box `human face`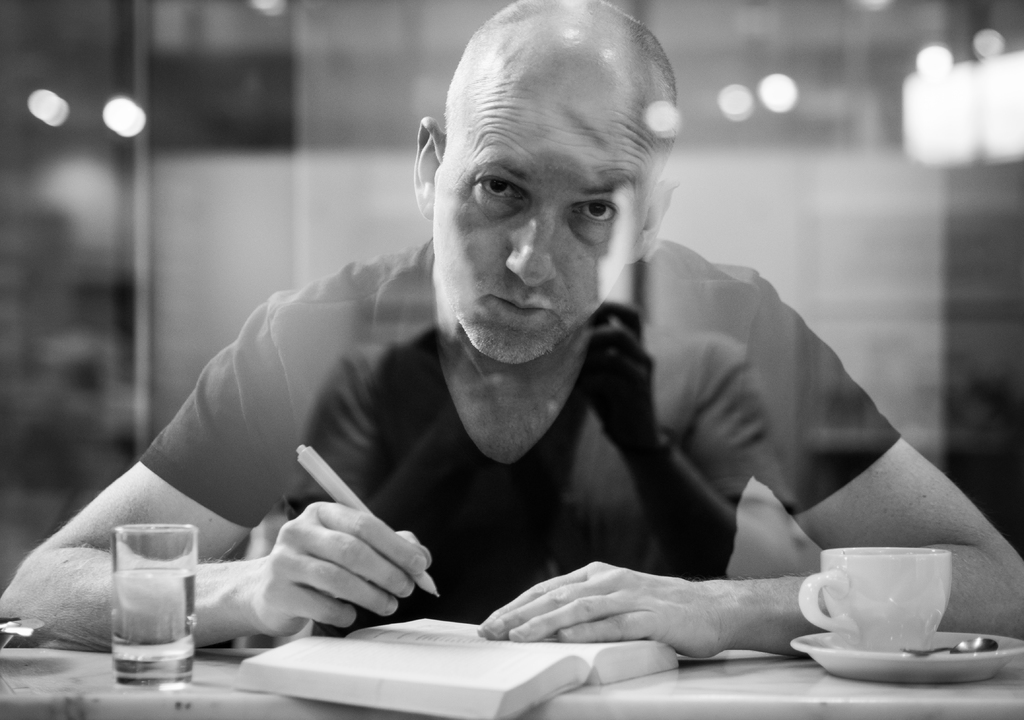
select_region(431, 76, 652, 363)
